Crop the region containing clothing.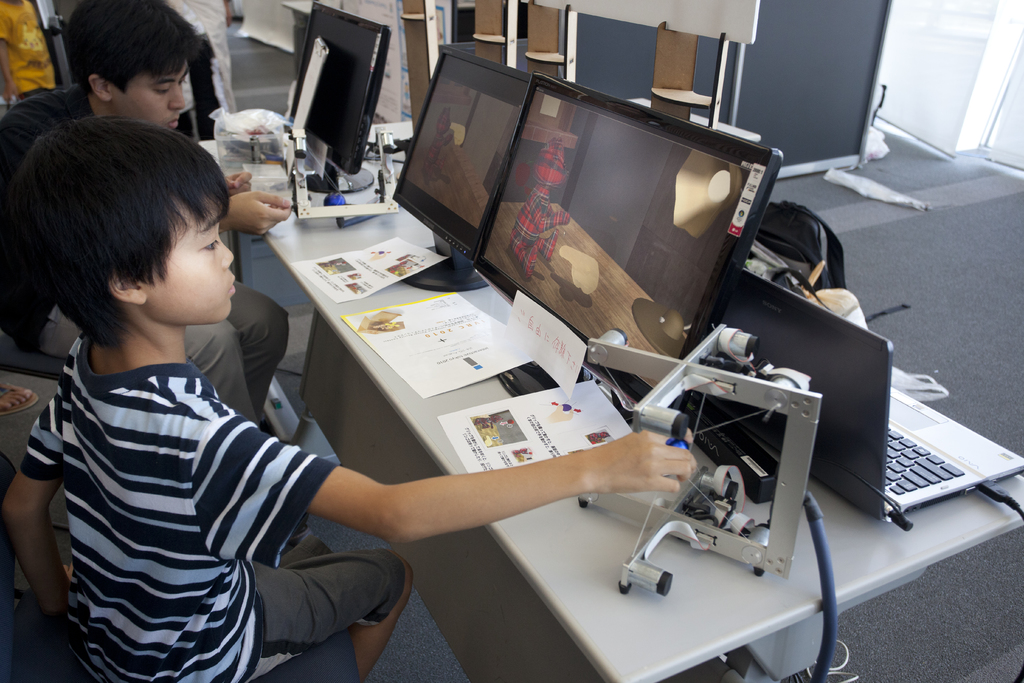
Crop region: (left=0, top=86, right=291, bottom=434).
